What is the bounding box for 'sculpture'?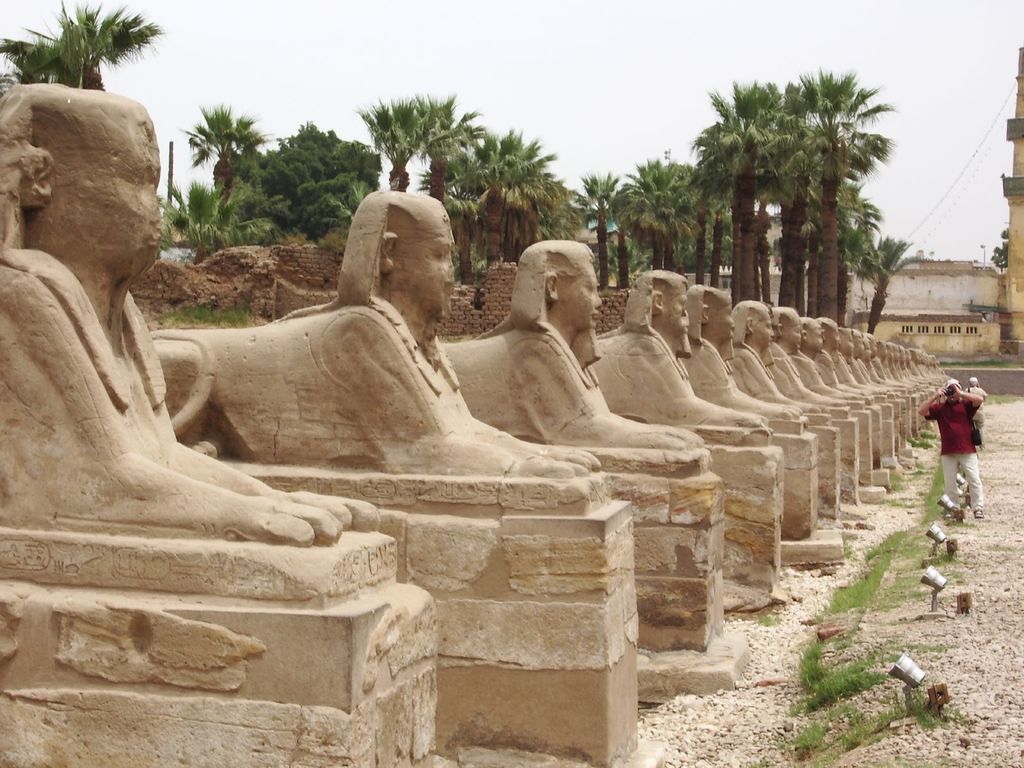
<bbox>803, 319, 861, 404</bbox>.
